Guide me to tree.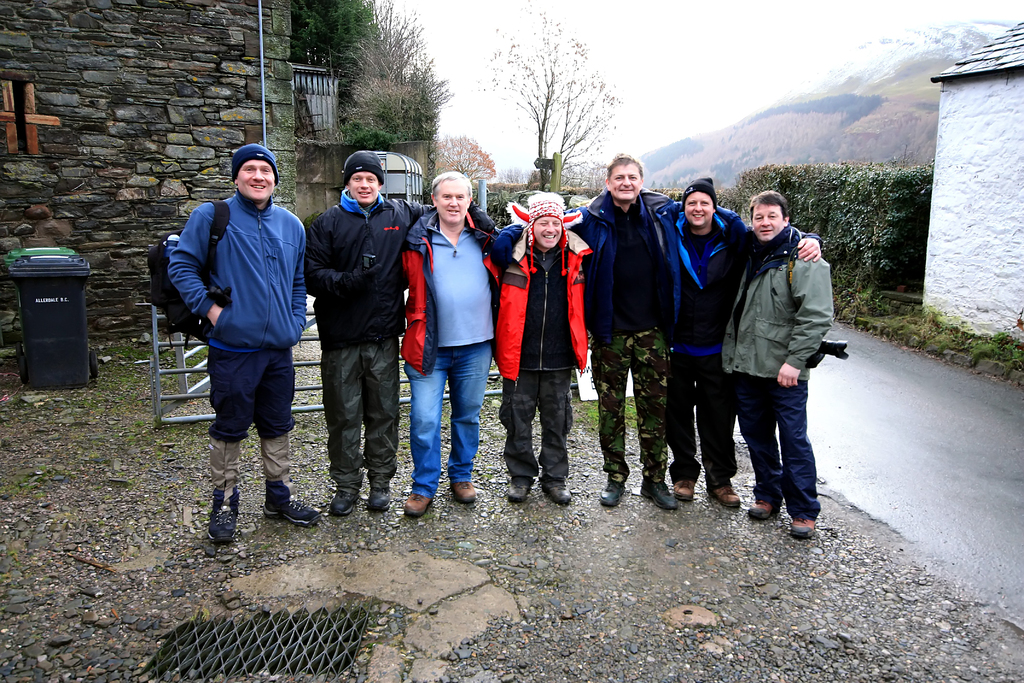
Guidance: box=[467, 0, 623, 192].
